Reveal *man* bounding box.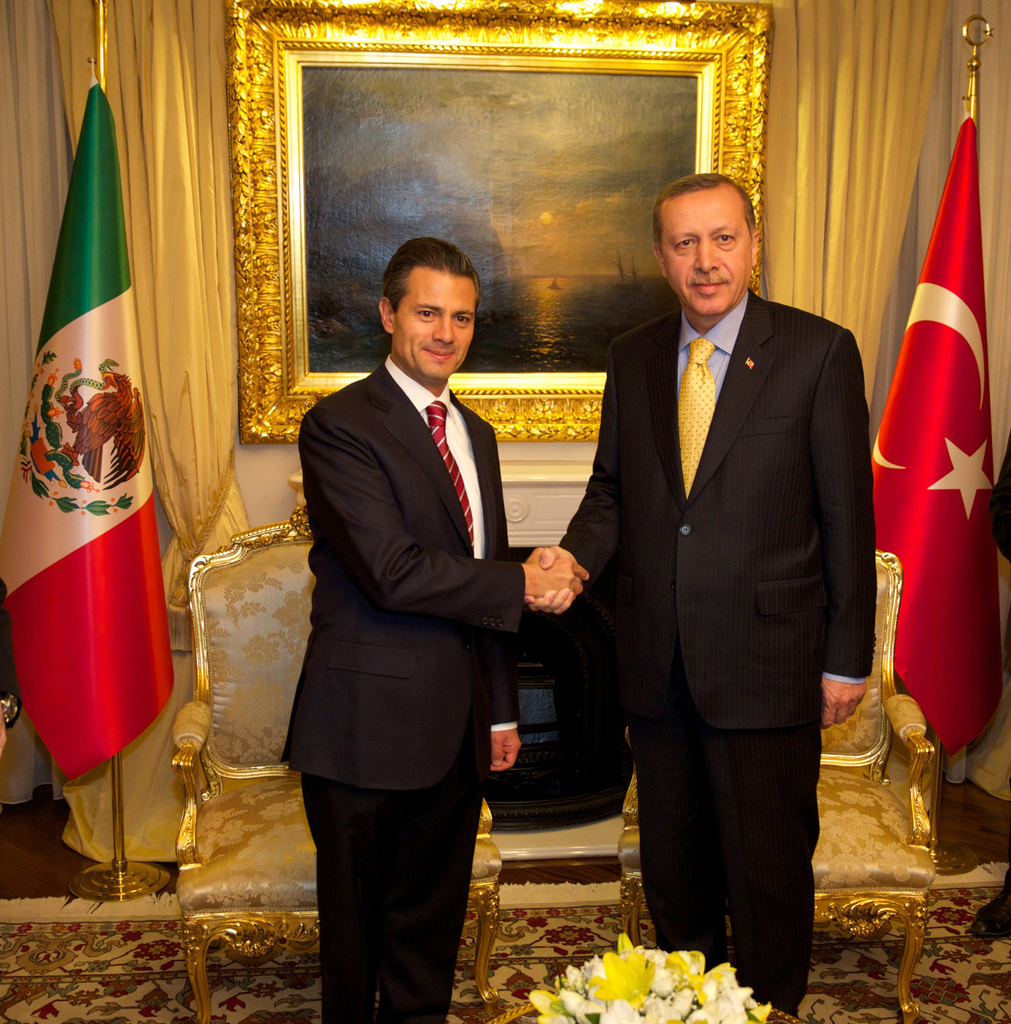
Revealed: bbox=[266, 207, 574, 1001].
